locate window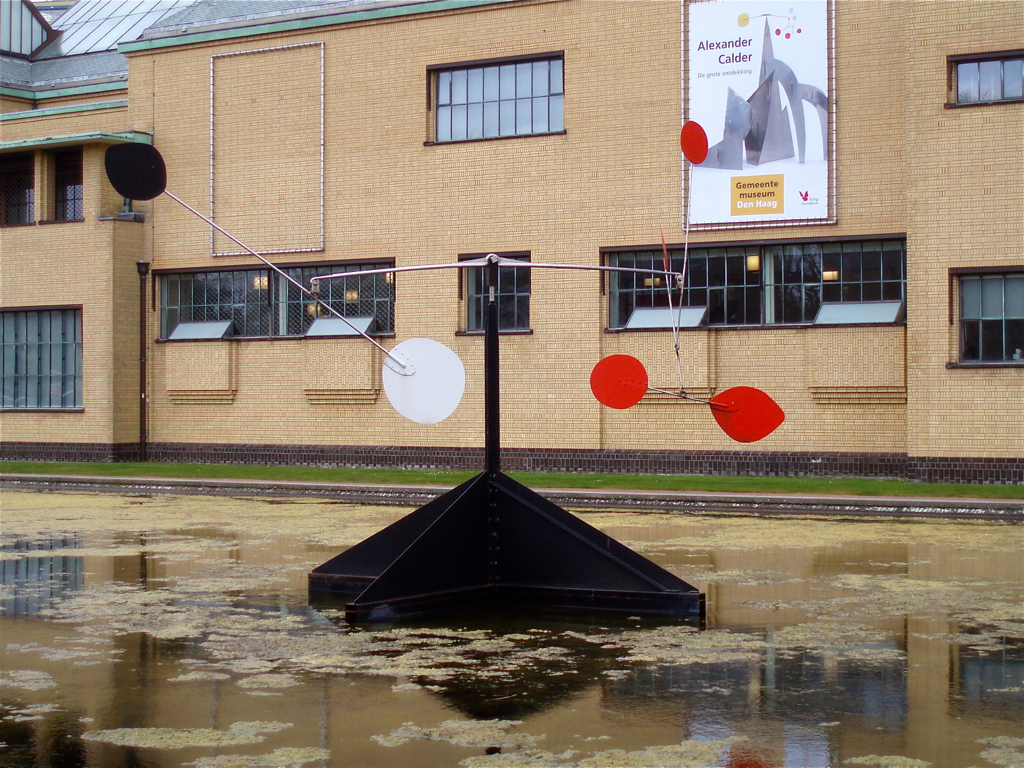
[48, 145, 81, 219]
